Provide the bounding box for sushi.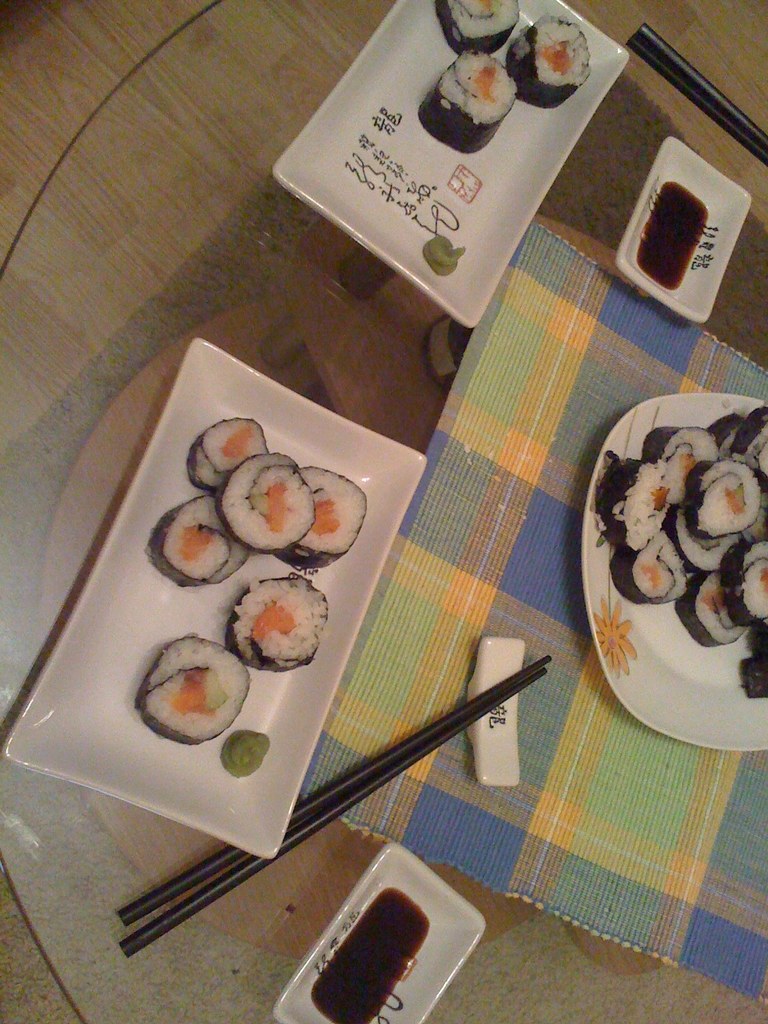
[x1=227, y1=573, x2=327, y2=675].
